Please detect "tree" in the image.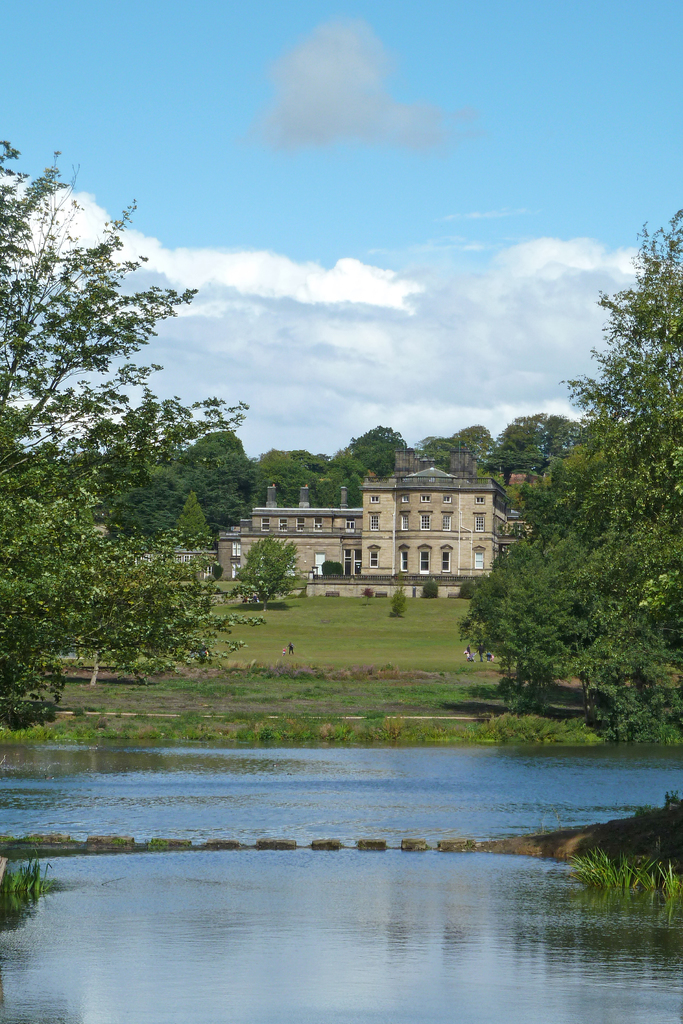
(left=440, top=200, right=682, bottom=744).
